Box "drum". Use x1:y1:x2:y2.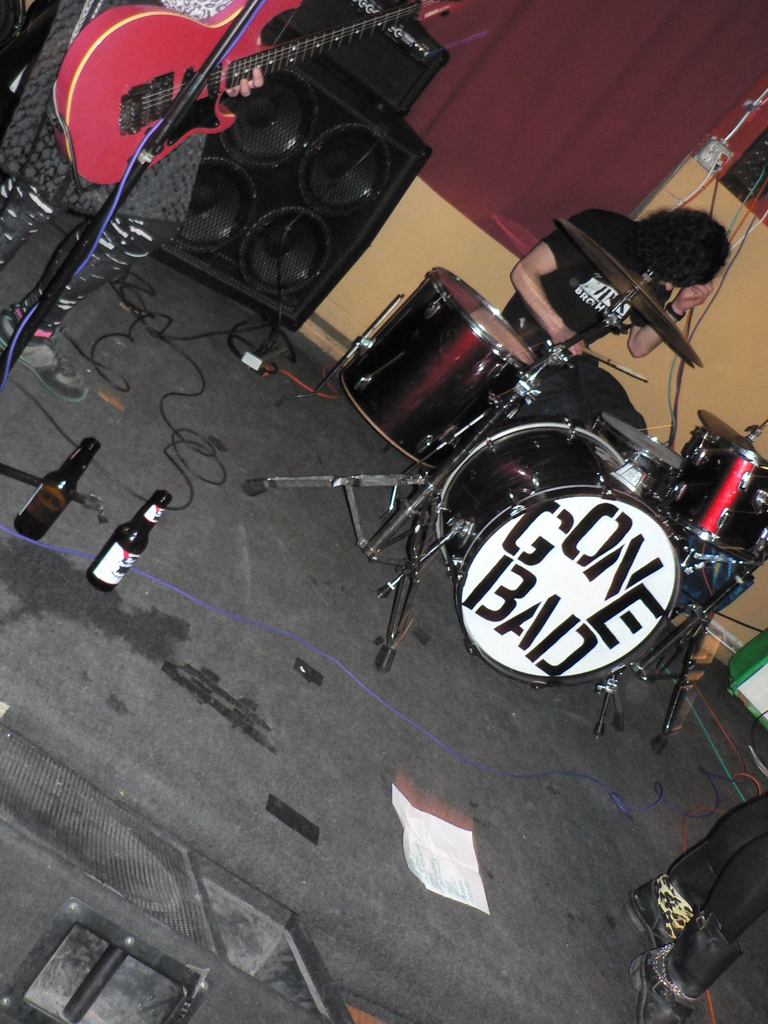
442:419:676:691.
